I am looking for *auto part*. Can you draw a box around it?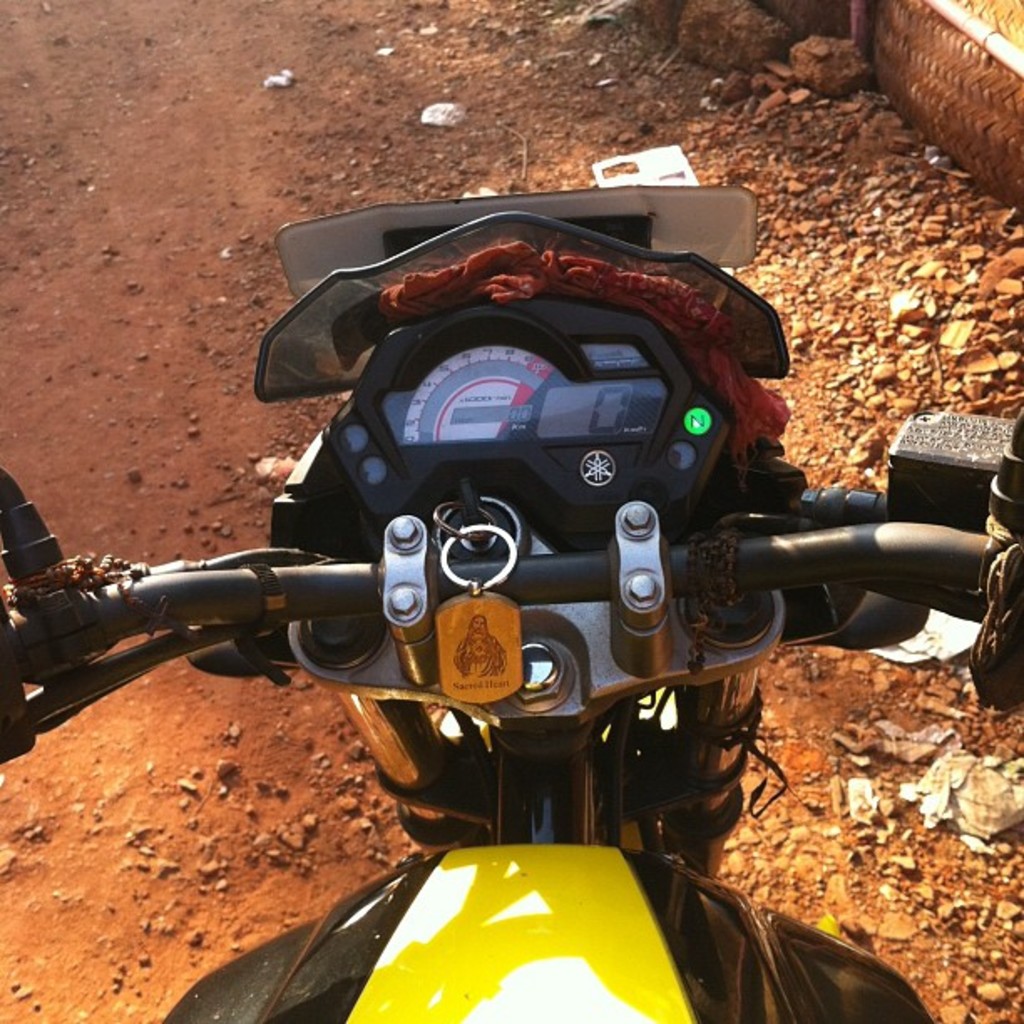
Sure, the bounding box is Rect(336, 311, 776, 499).
